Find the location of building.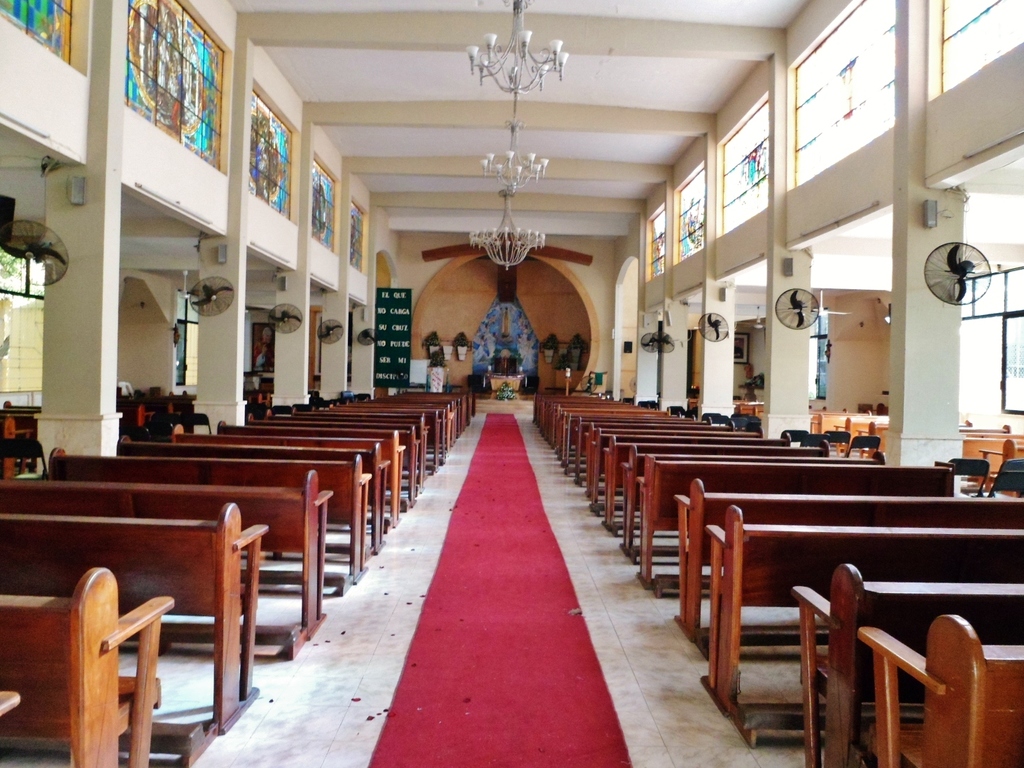
Location: [0, 0, 1023, 767].
